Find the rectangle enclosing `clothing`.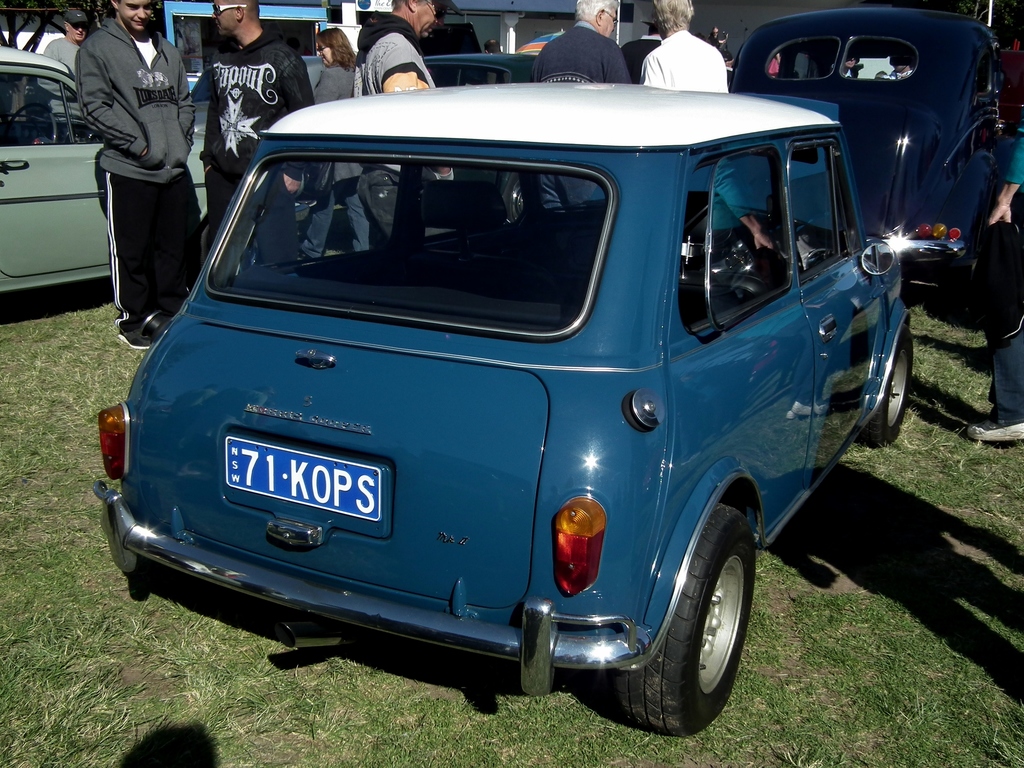
select_region(307, 55, 374, 261).
